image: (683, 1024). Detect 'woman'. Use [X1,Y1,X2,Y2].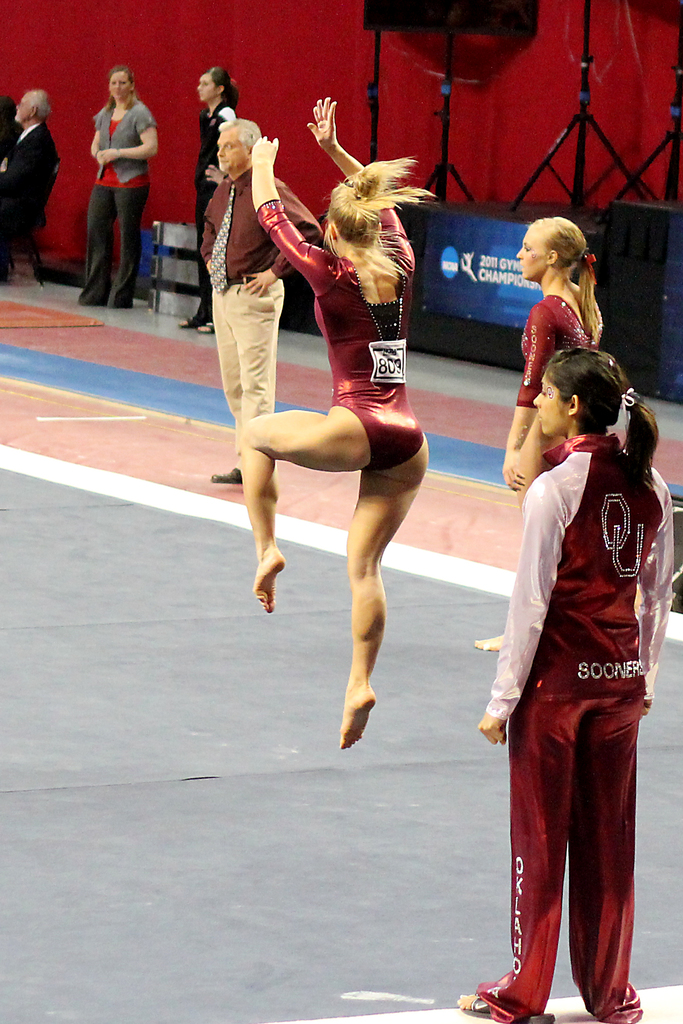
[454,344,677,1023].
